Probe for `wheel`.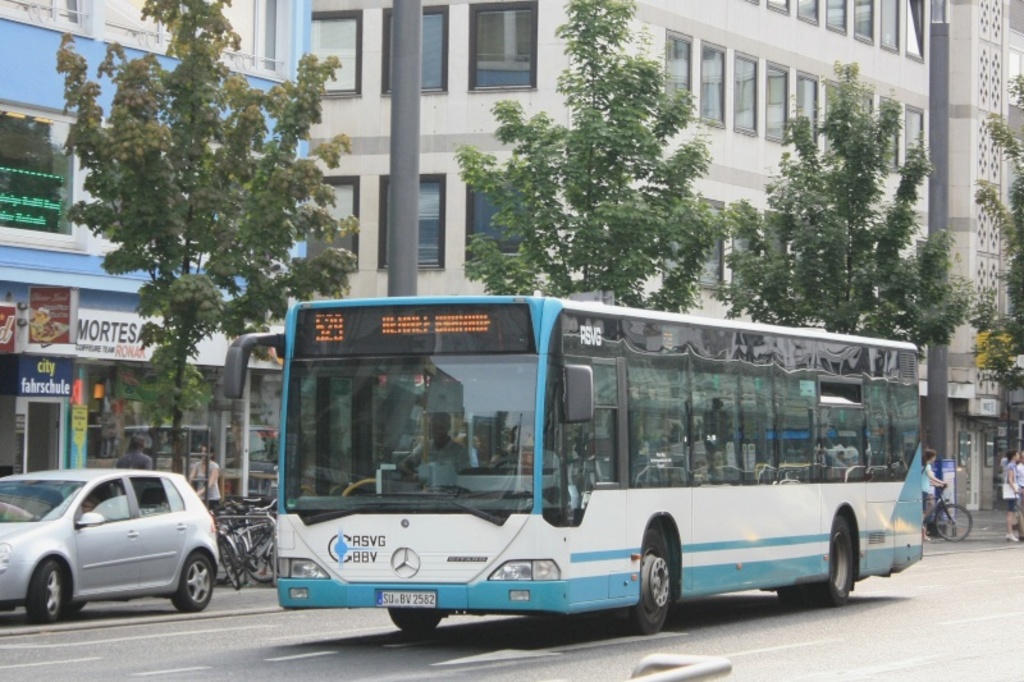
Probe result: x1=27, y1=559, x2=78, y2=626.
